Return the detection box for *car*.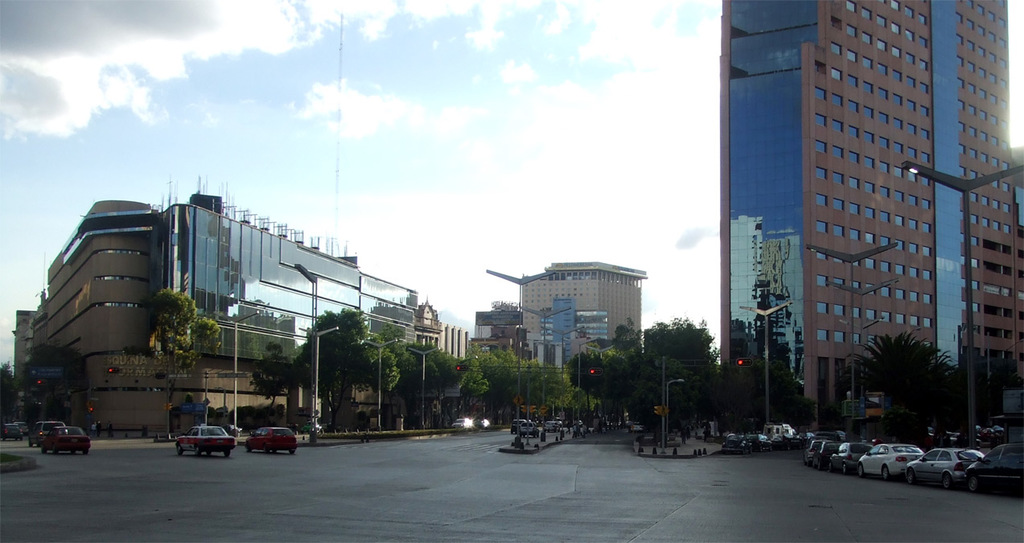
rect(176, 421, 236, 458).
